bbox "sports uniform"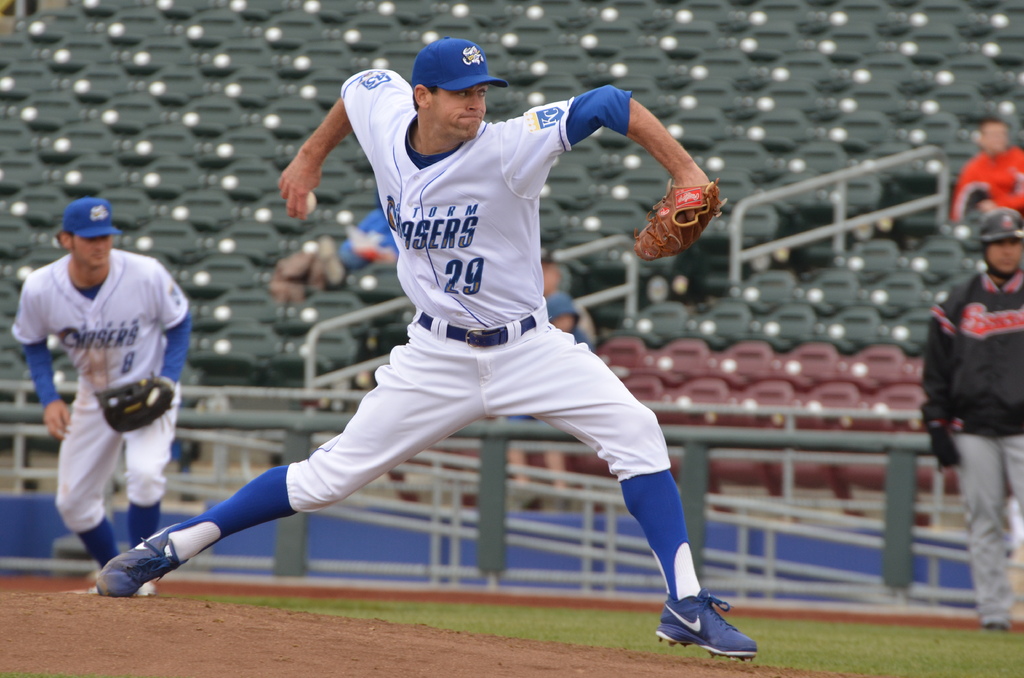
x1=921 y1=262 x2=1023 y2=621
